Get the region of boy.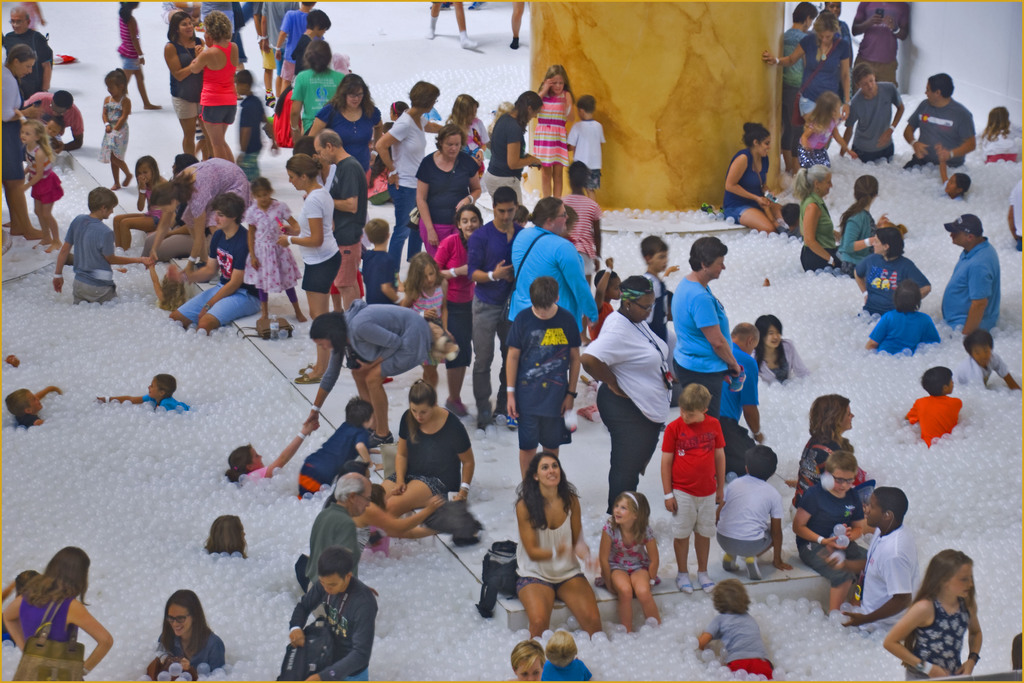
701/566/795/682.
